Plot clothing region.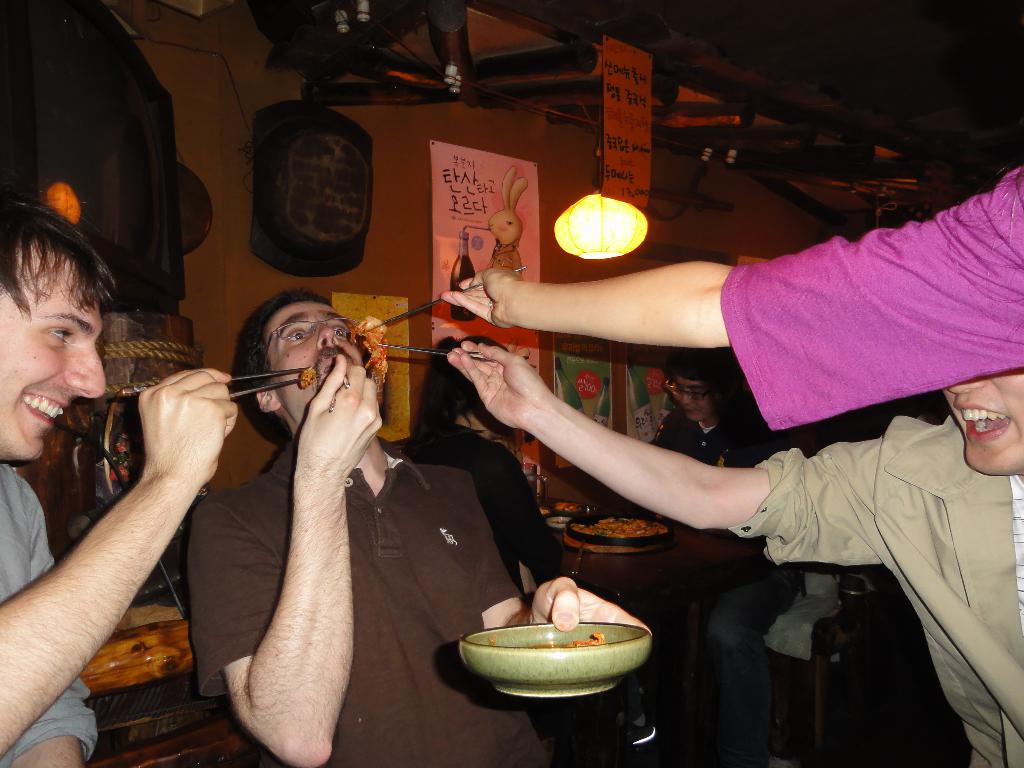
Plotted at (728,418,1023,767).
